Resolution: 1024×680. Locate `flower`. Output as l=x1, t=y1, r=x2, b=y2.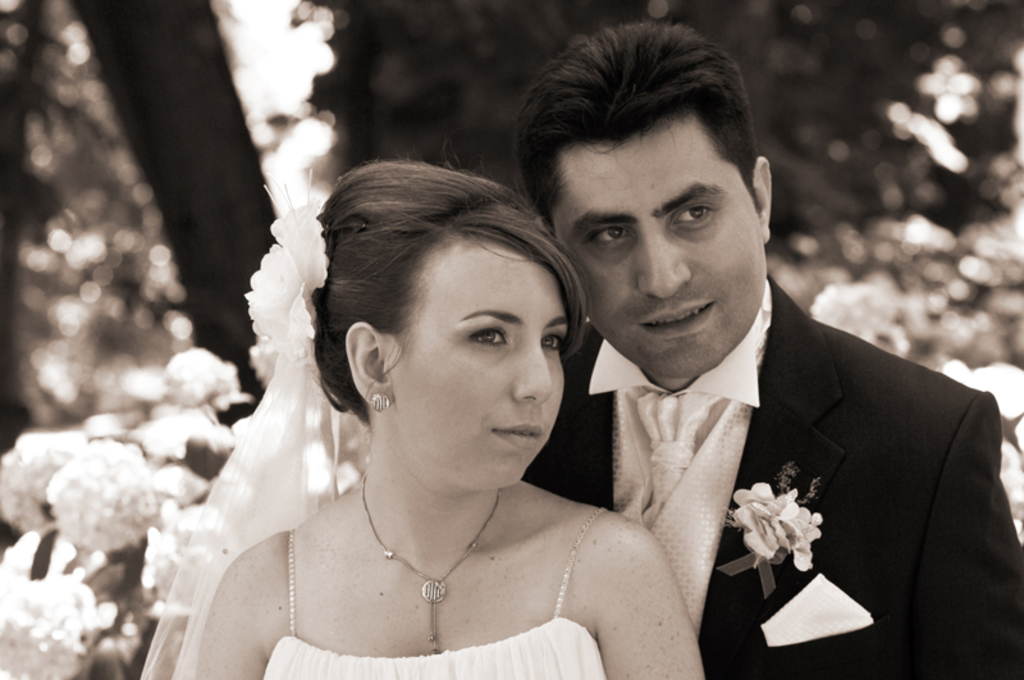
l=730, t=480, r=819, b=570.
